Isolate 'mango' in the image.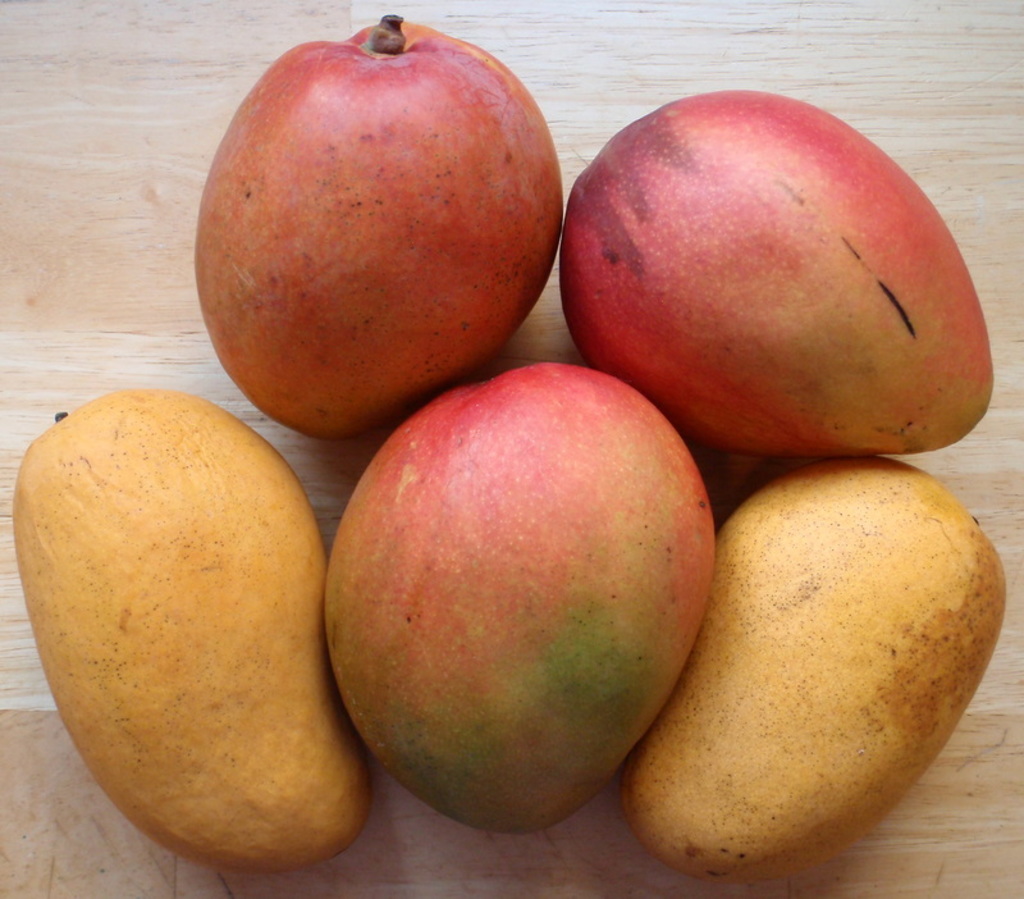
Isolated region: rect(620, 452, 1010, 876).
